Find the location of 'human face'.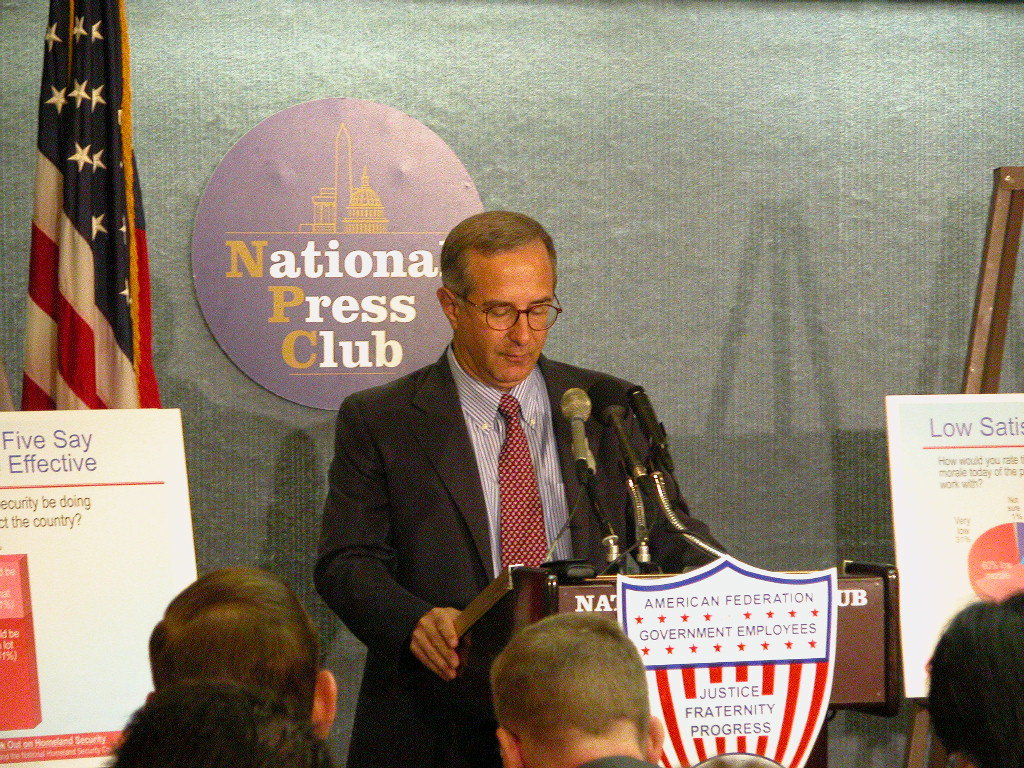
Location: {"left": 462, "top": 238, "right": 555, "bottom": 383}.
